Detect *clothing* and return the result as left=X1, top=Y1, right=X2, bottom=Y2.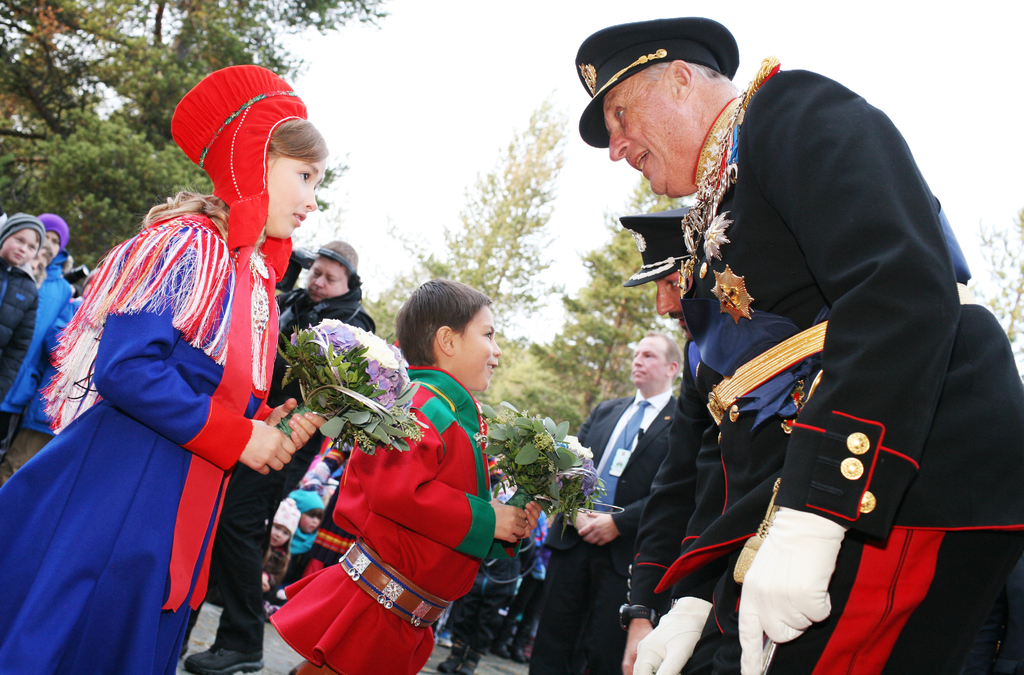
left=7, top=210, right=252, bottom=674.
